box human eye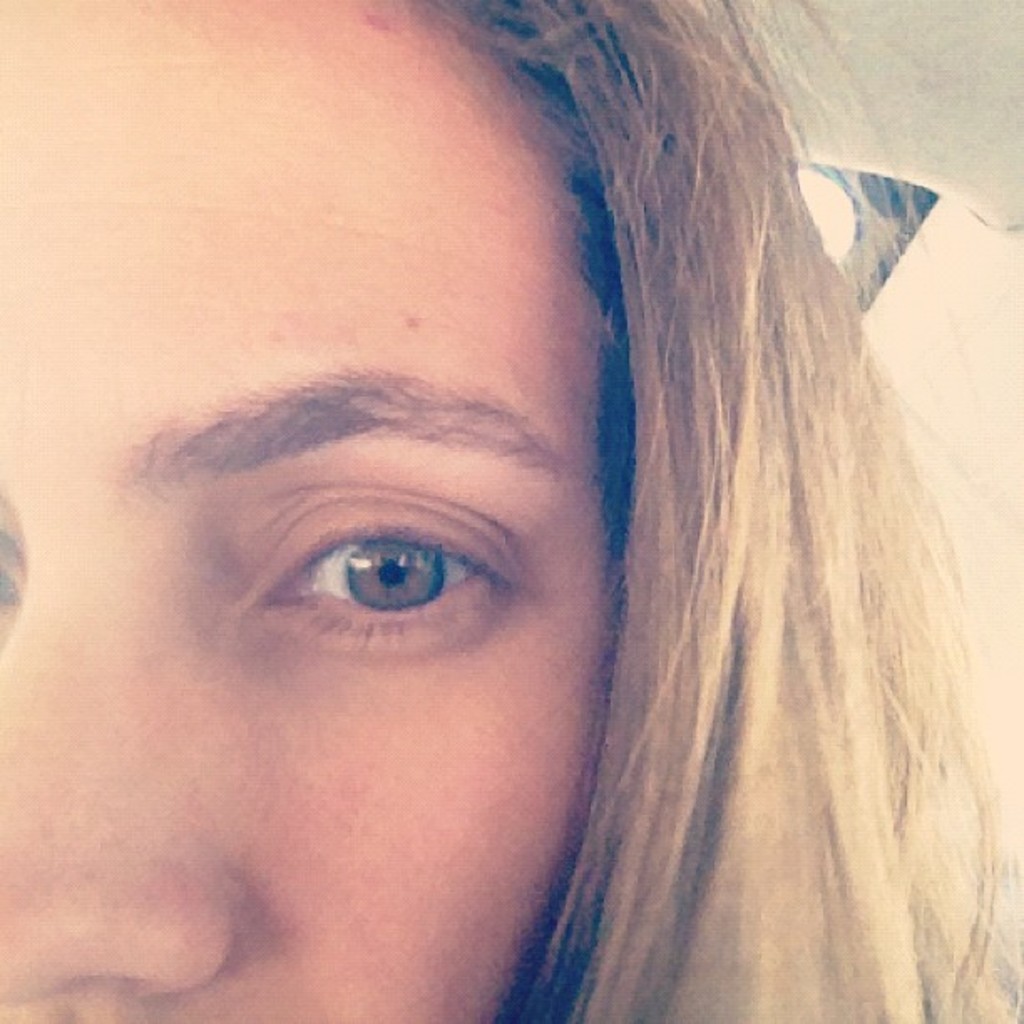
[left=256, top=507, right=512, bottom=648]
